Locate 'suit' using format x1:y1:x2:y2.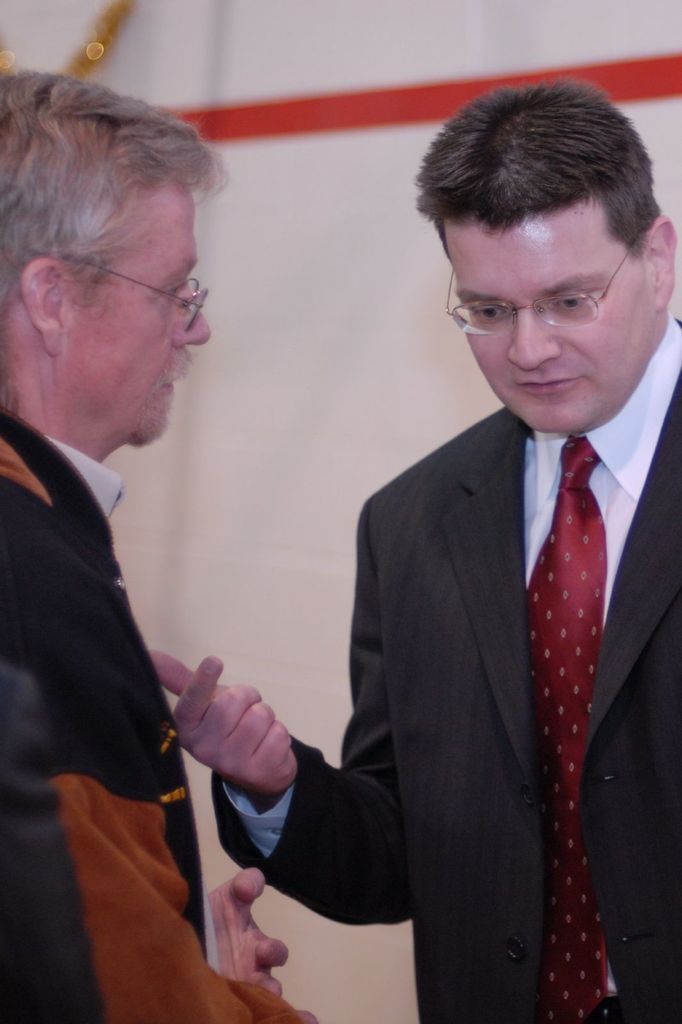
320:266:653:1023.
